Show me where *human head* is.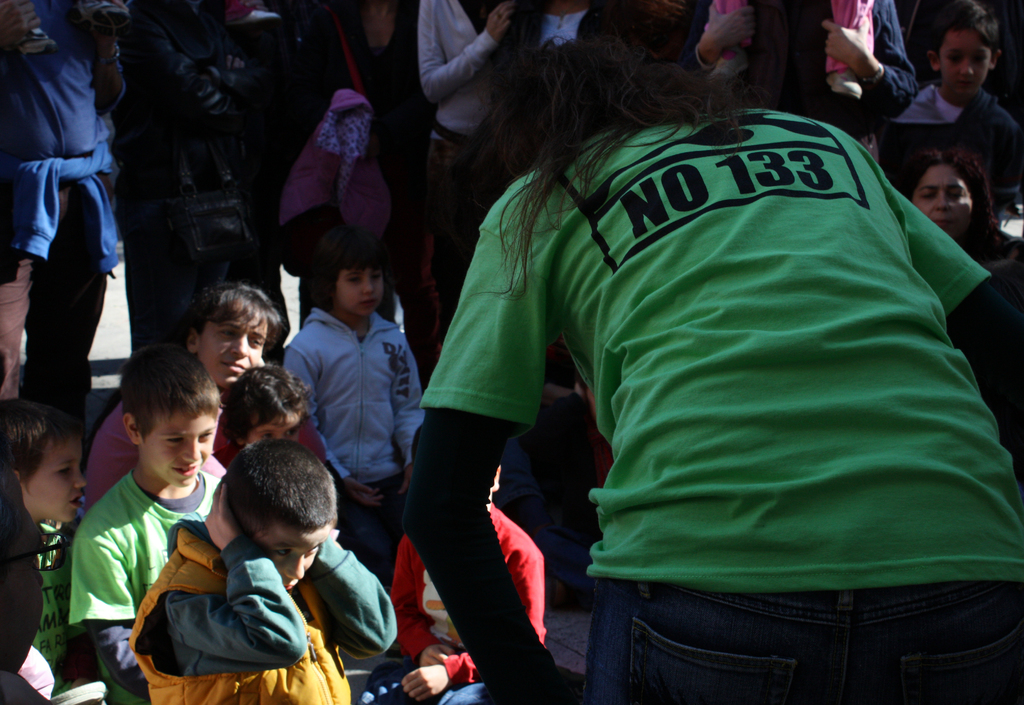
*human head* is at region(897, 153, 995, 249).
